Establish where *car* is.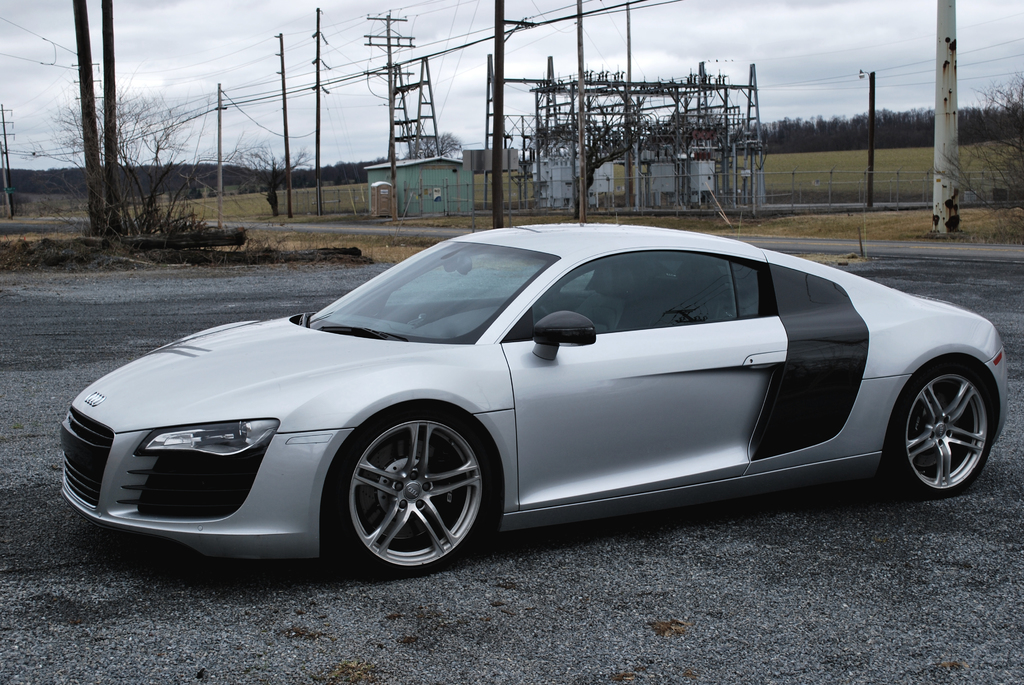
Established at <region>56, 222, 1009, 578</region>.
